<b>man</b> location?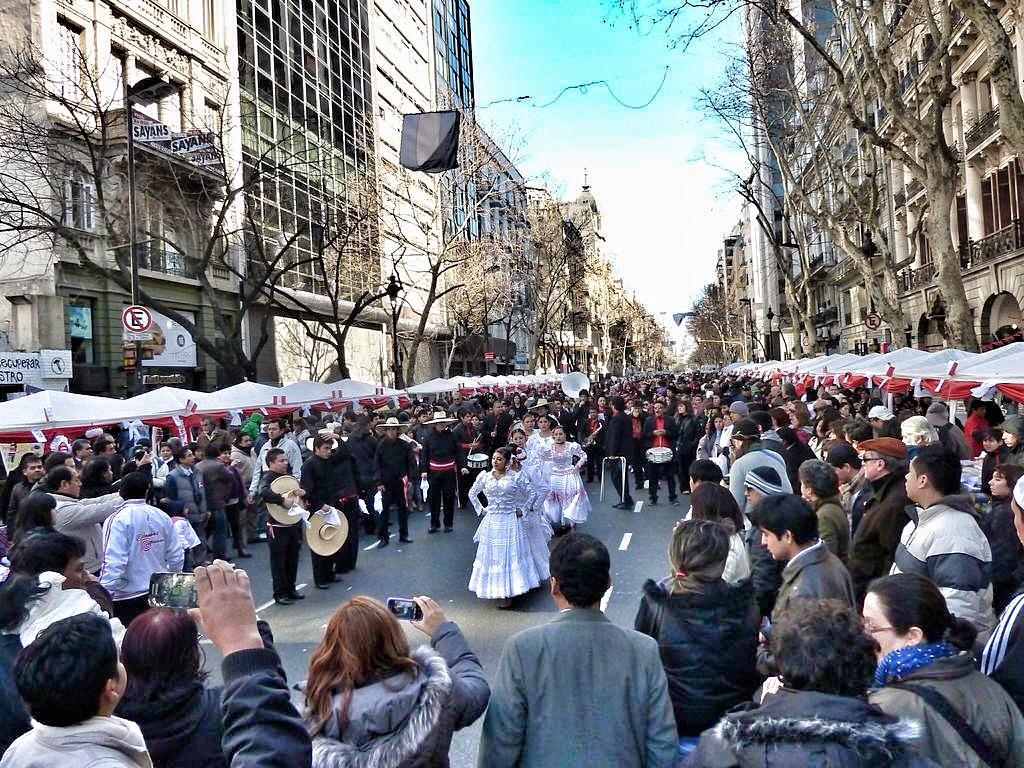
[left=0, top=462, right=40, bottom=535]
